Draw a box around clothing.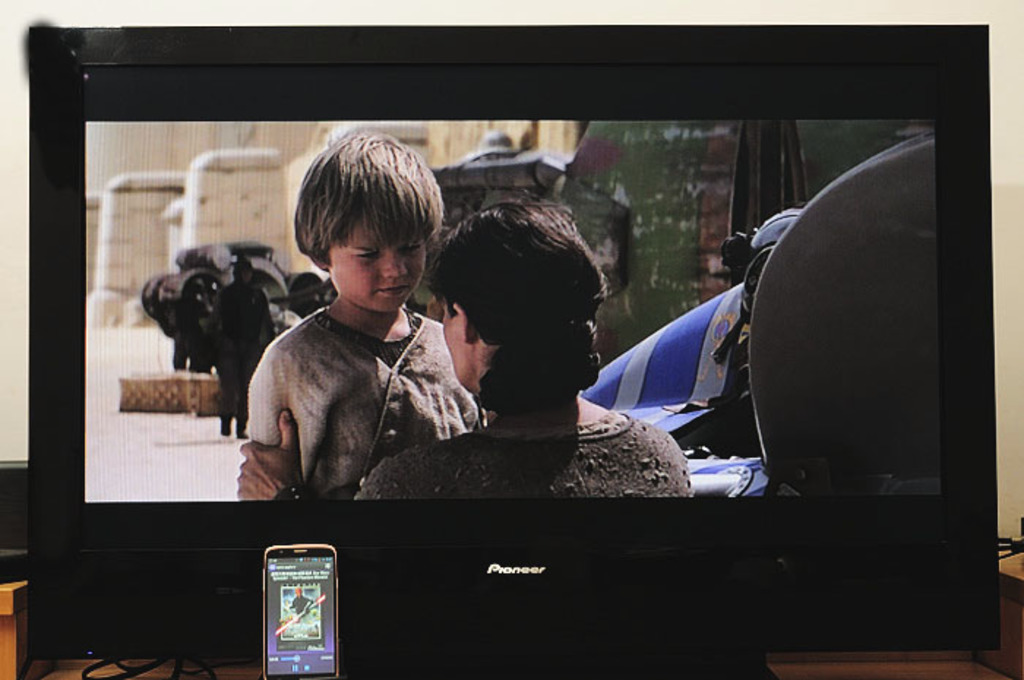
(351,415,692,499).
